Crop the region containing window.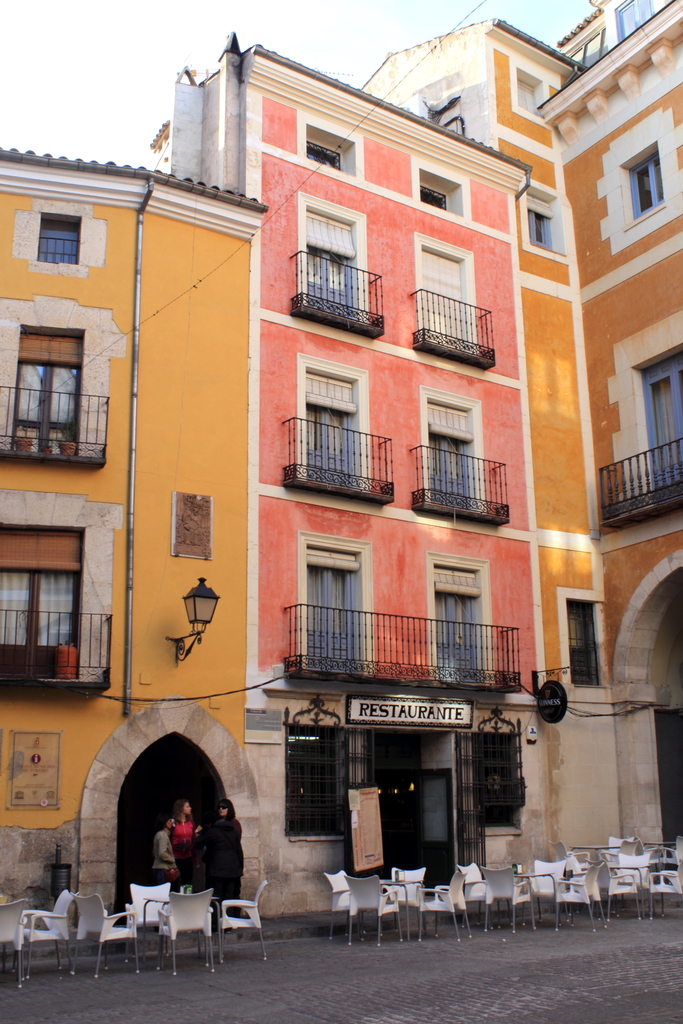
Crop region: (413,154,473,223).
